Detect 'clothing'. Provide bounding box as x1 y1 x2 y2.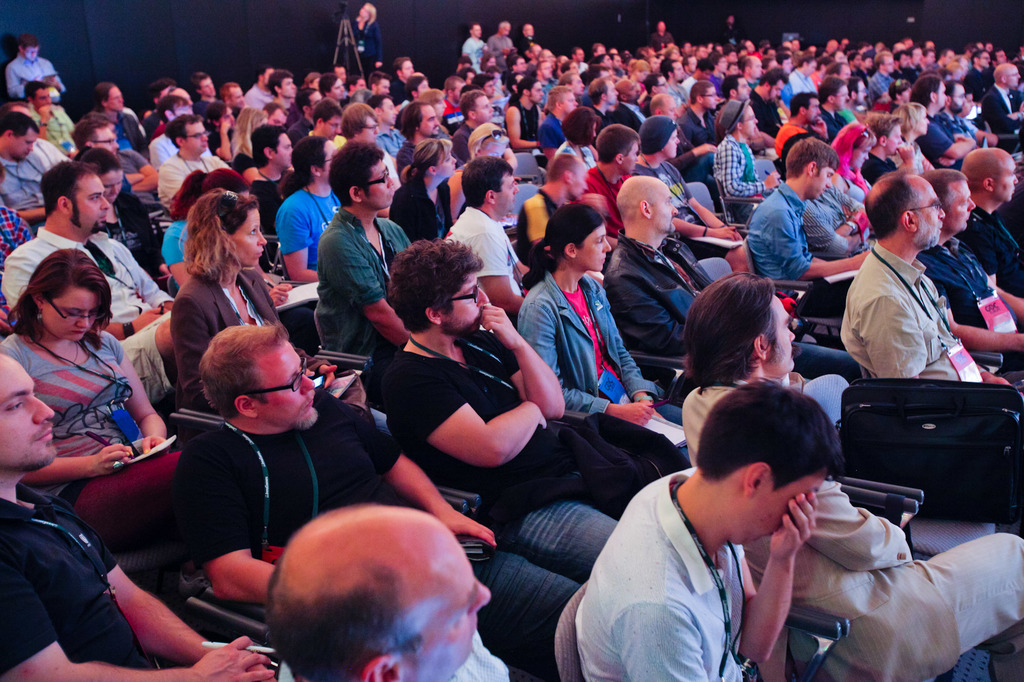
400 178 436 232.
